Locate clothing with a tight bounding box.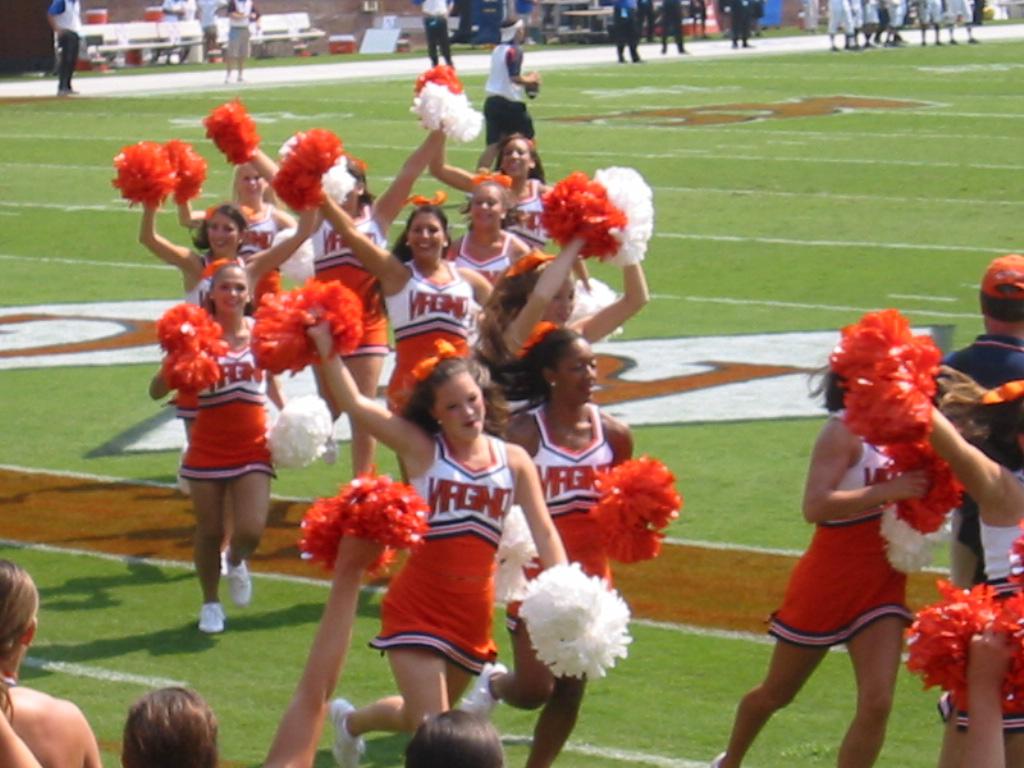
locate(931, 329, 1023, 571).
